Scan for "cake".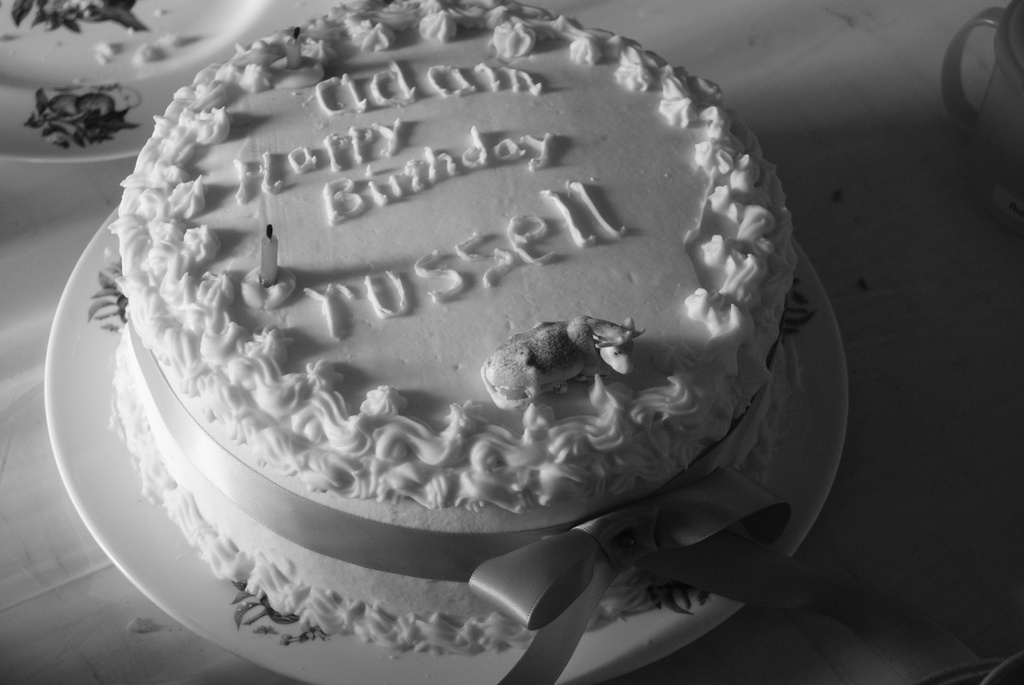
Scan result: bbox(110, 0, 808, 650).
